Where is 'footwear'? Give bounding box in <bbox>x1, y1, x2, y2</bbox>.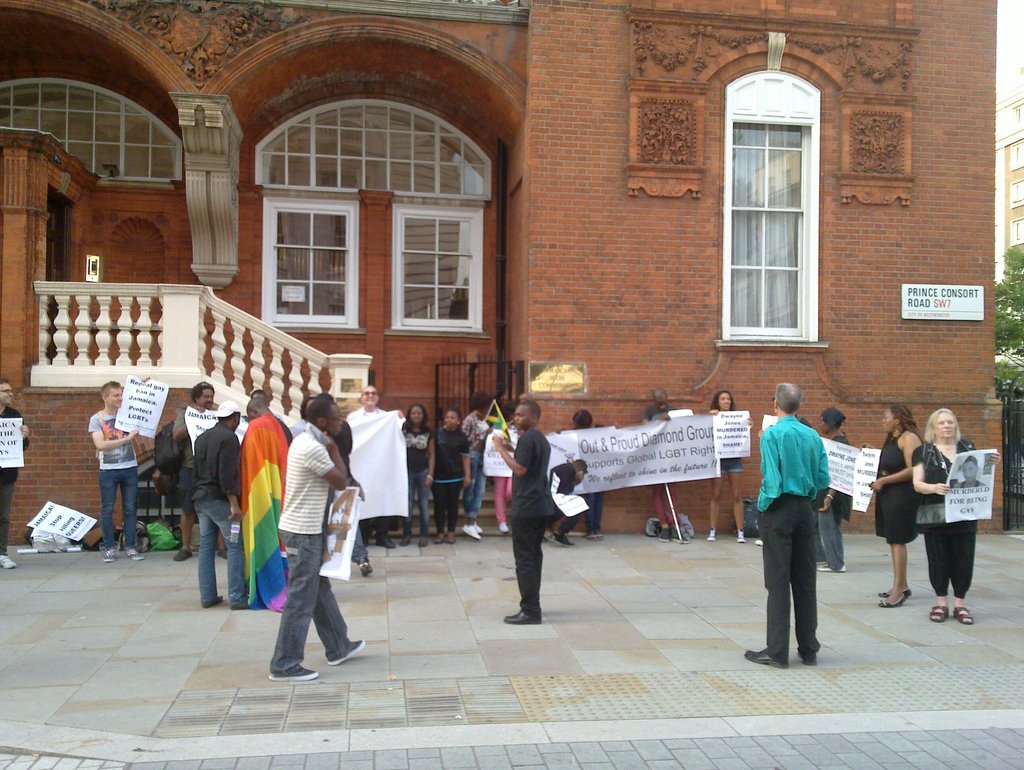
<bbox>549, 530, 576, 545</bbox>.
